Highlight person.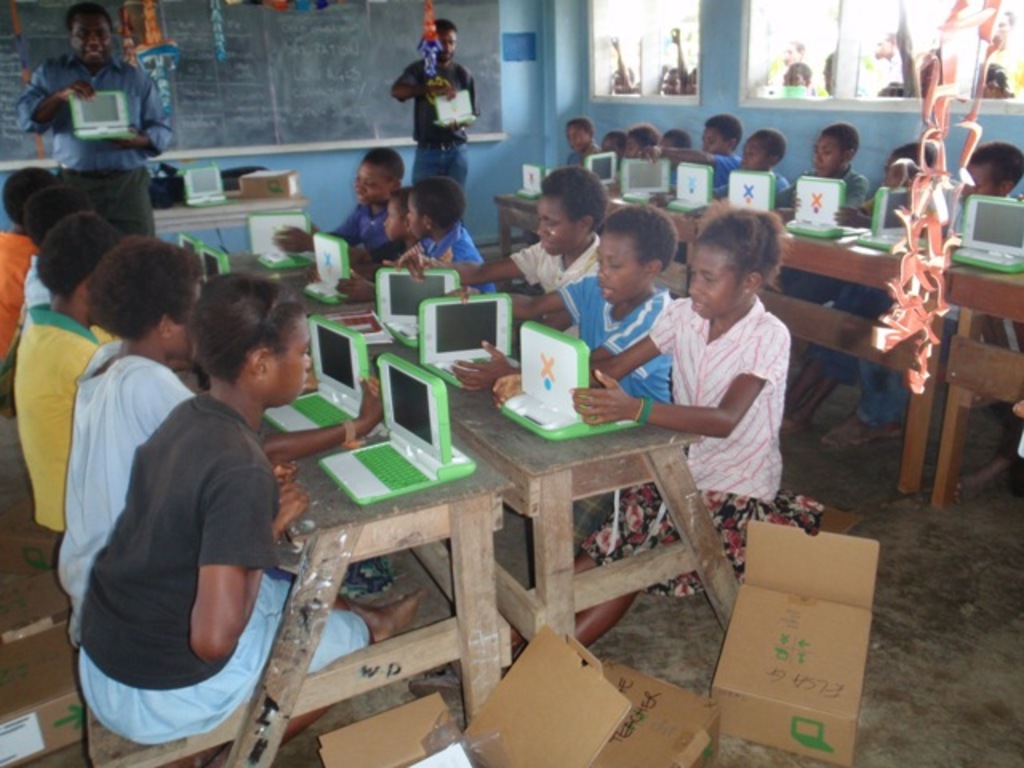
Highlighted region: 613:125:651:160.
